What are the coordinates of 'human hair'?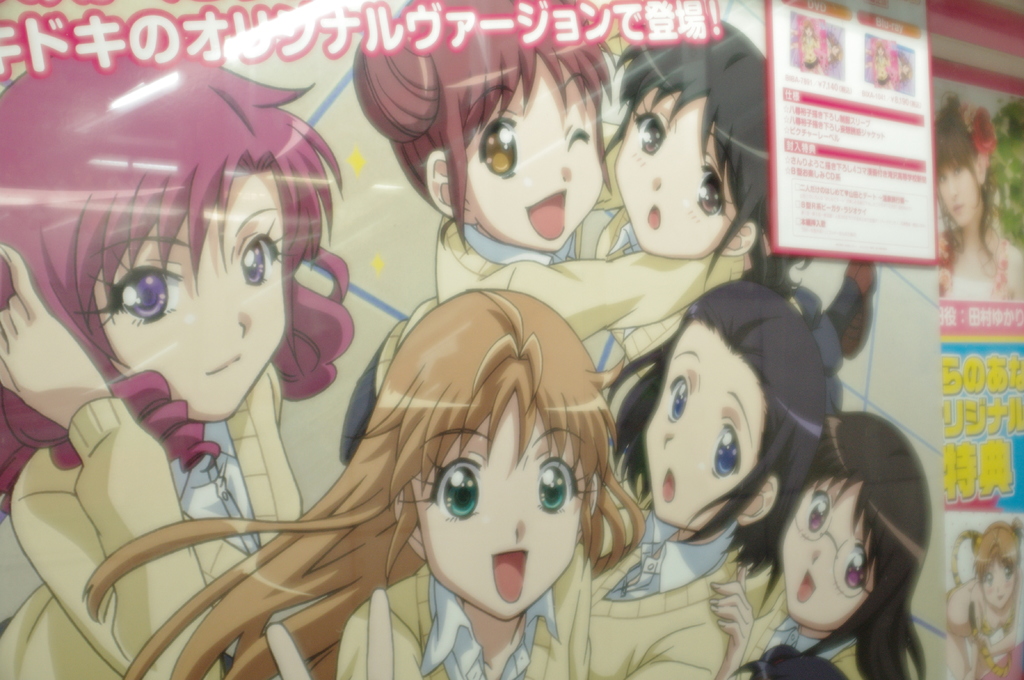
region(0, 41, 353, 509).
